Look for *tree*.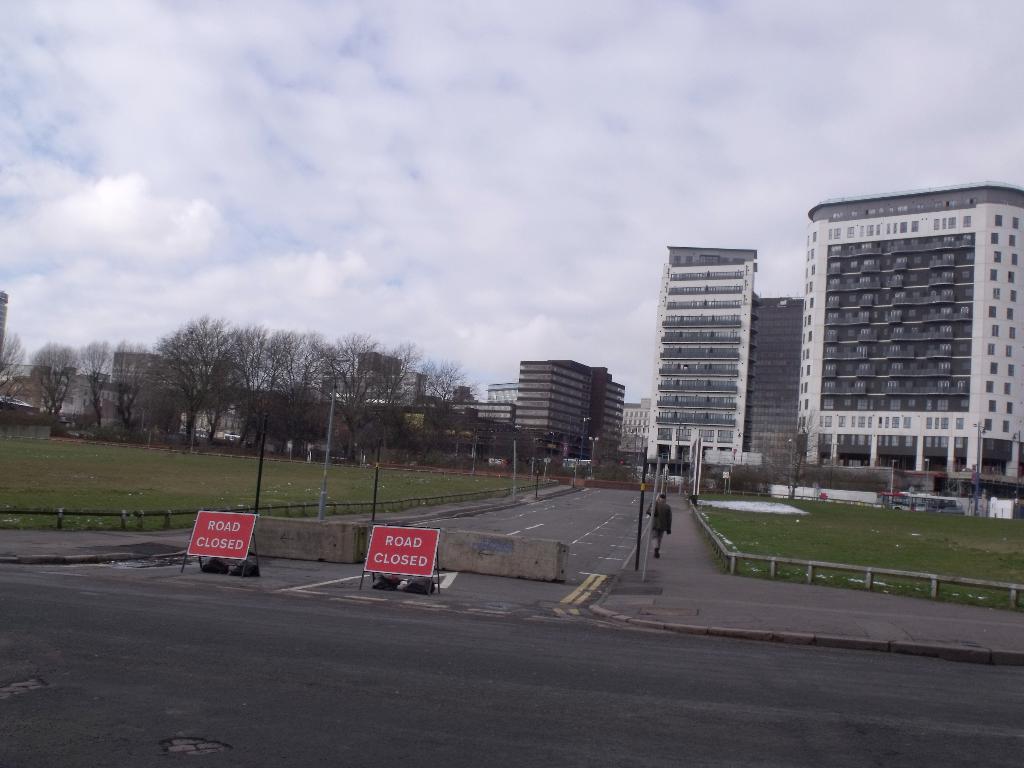
Found: 335,333,384,431.
